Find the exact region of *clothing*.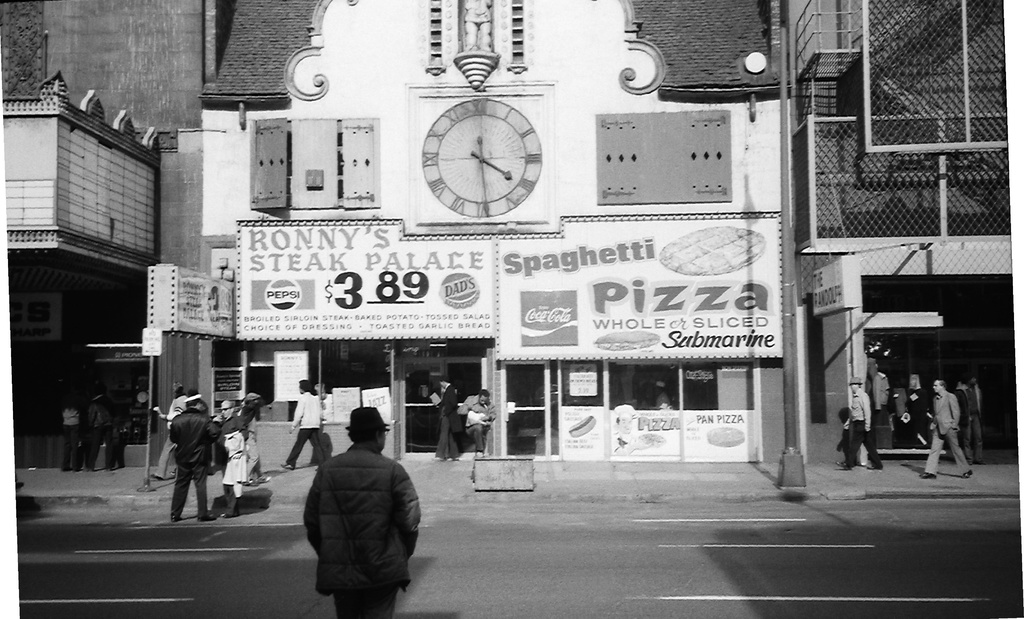
Exact region: locate(294, 417, 420, 606).
